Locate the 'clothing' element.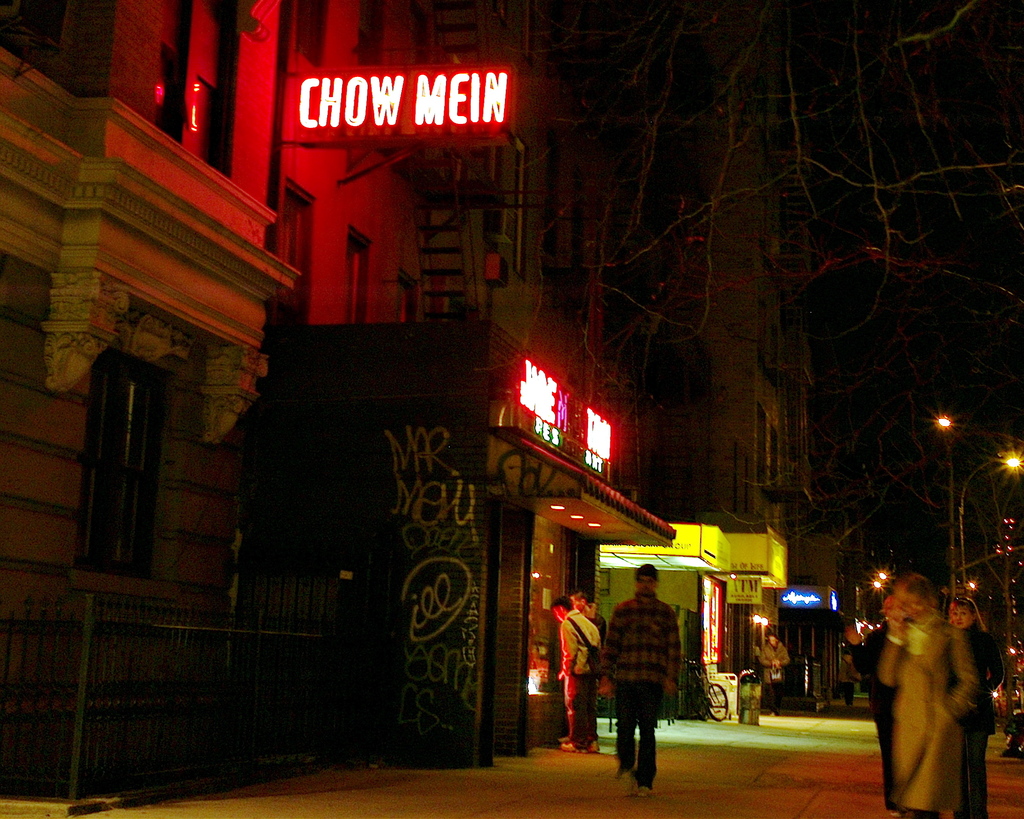
Element bbox: [878,609,972,818].
